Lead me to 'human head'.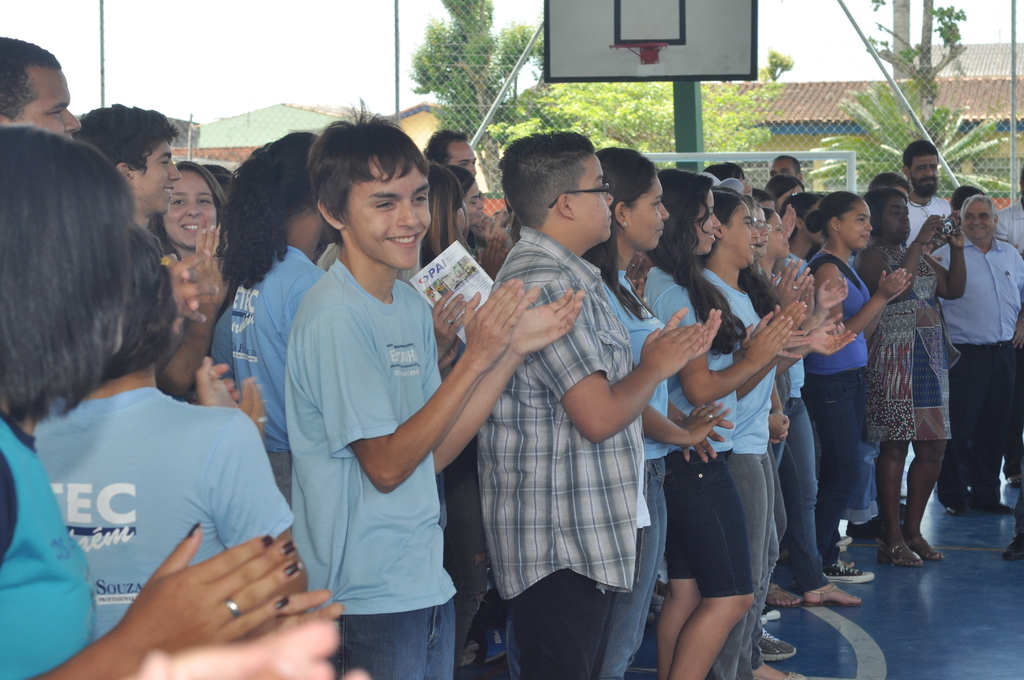
Lead to [1, 129, 131, 408].
